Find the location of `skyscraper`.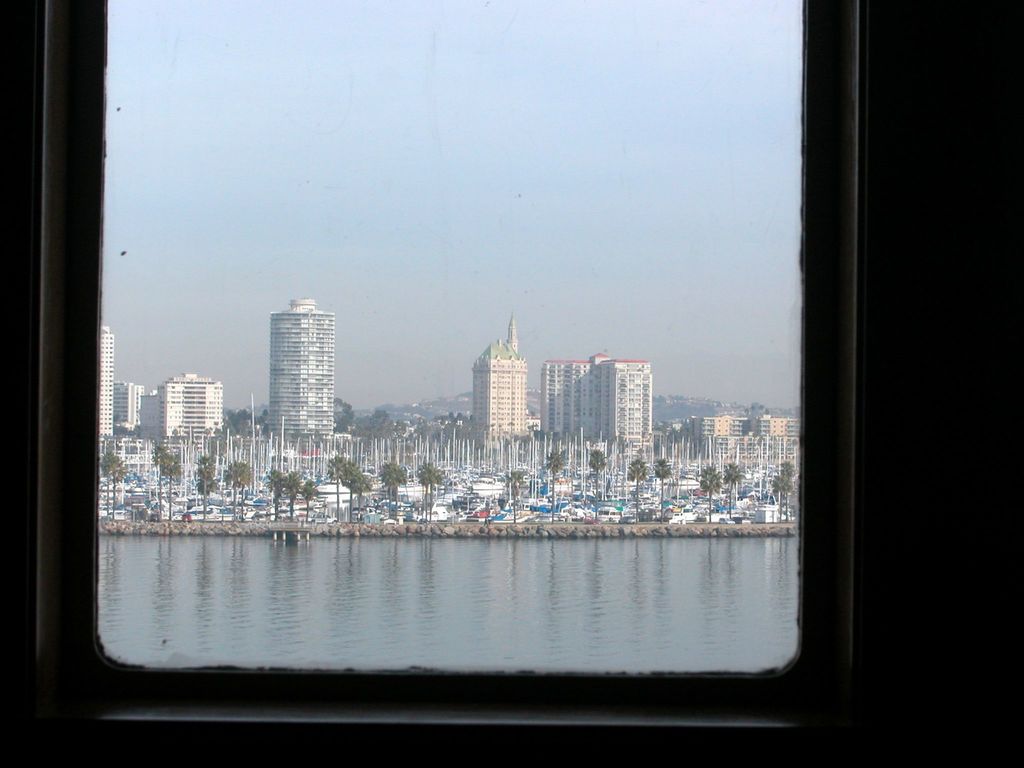
Location: {"left": 538, "top": 339, "right": 657, "bottom": 449}.
